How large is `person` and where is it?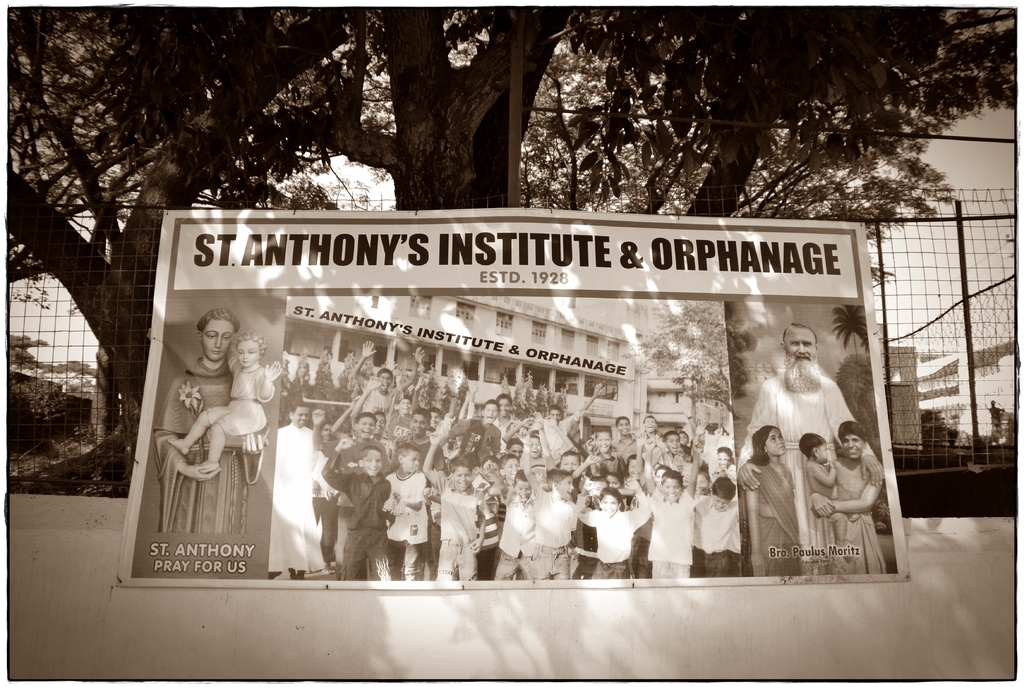
Bounding box: bbox(166, 328, 283, 473).
